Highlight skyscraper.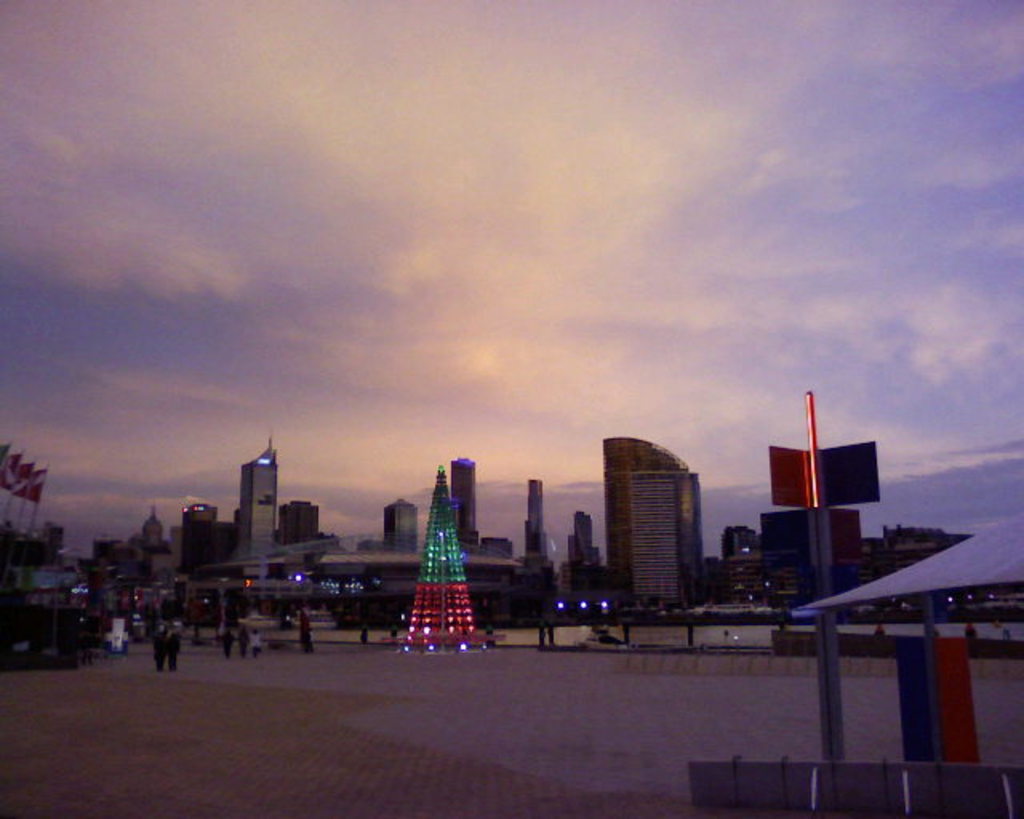
Highlighted region: {"x1": 451, "y1": 457, "x2": 483, "y2": 550}.
